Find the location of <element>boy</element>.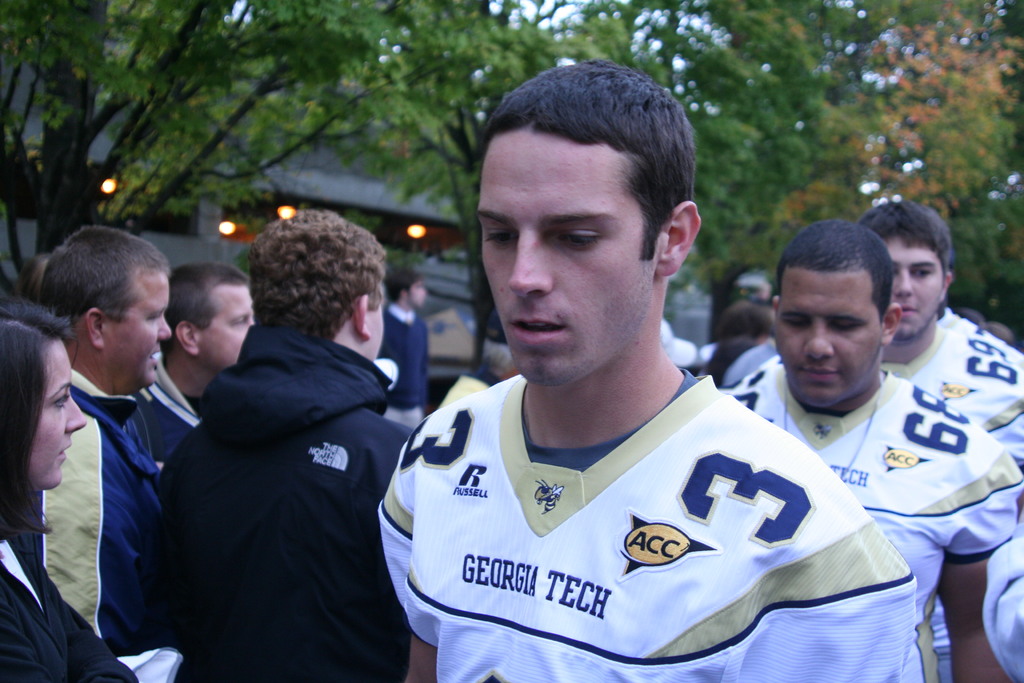
Location: 376,269,434,431.
